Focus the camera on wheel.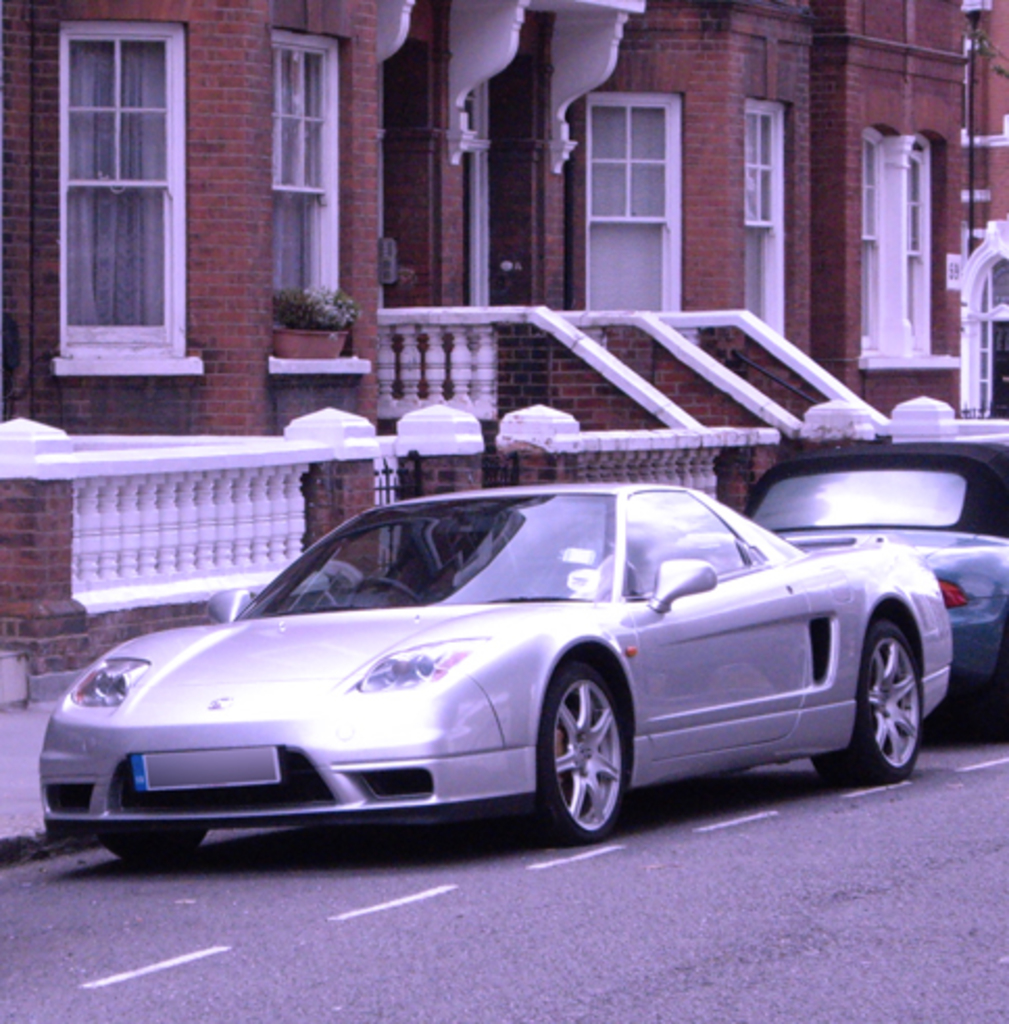
Focus region: Rect(356, 574, 411, 605).
